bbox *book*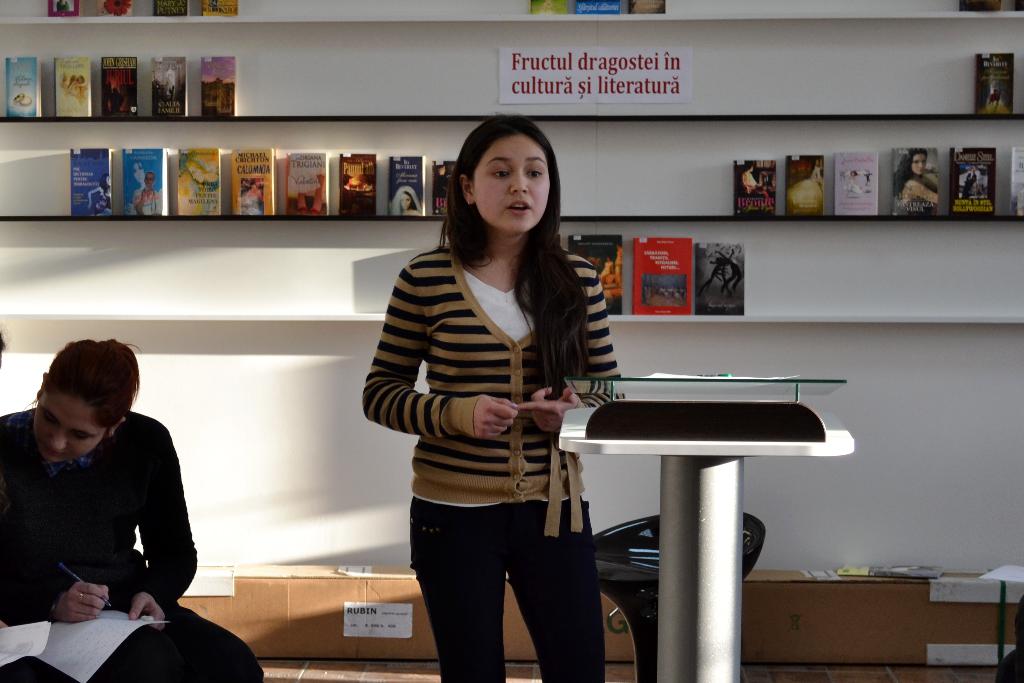
x1=948 y1=144 x2=1000 y2=218
